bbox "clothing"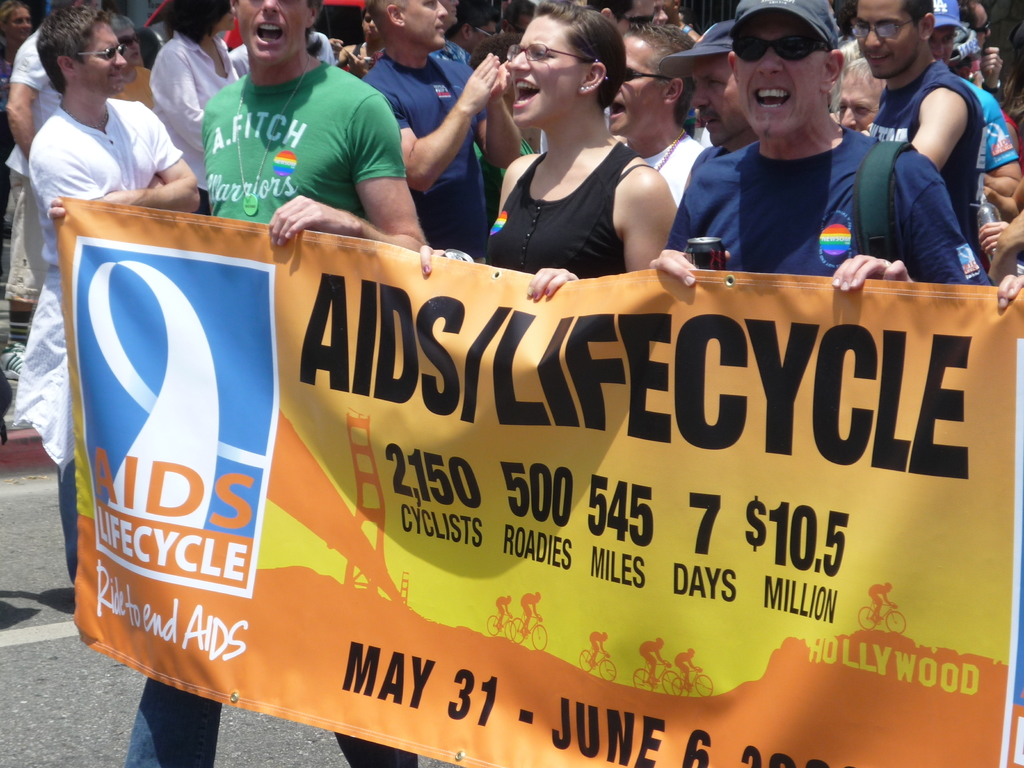
pyautogui.locateOnScreen(16, 111, 179, 575)
